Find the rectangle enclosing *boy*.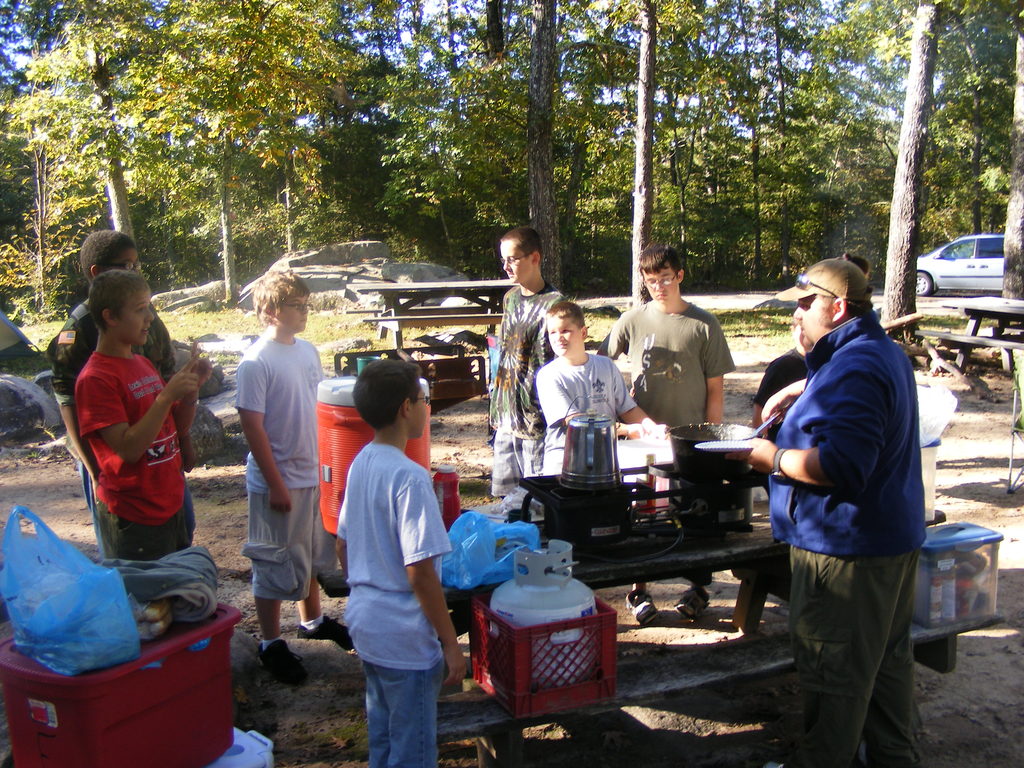
select_region(75, 269, 207, 564).
